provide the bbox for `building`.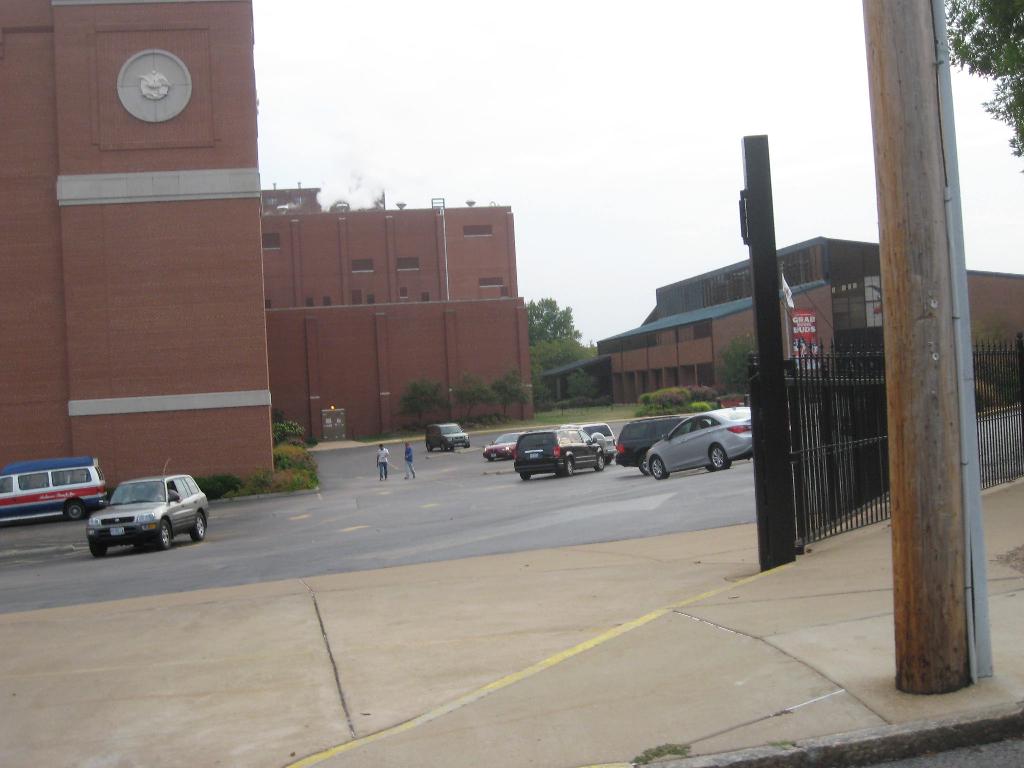
(260, 181, 518, 308).
